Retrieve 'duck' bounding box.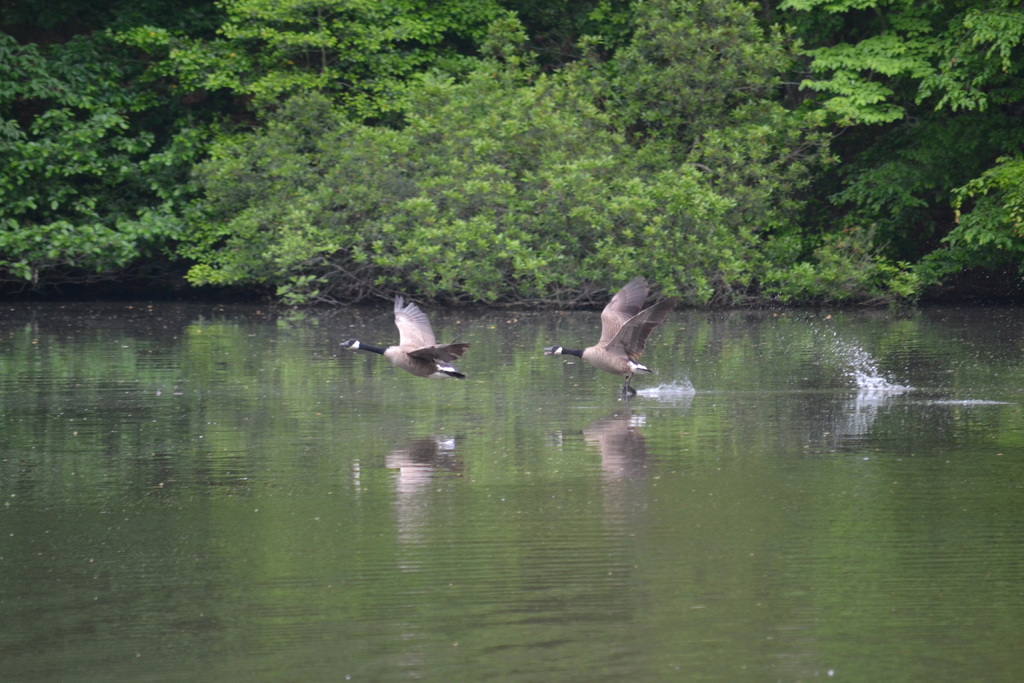
Bounding box: x1=349, y1=287, x2=478, y2=382.
